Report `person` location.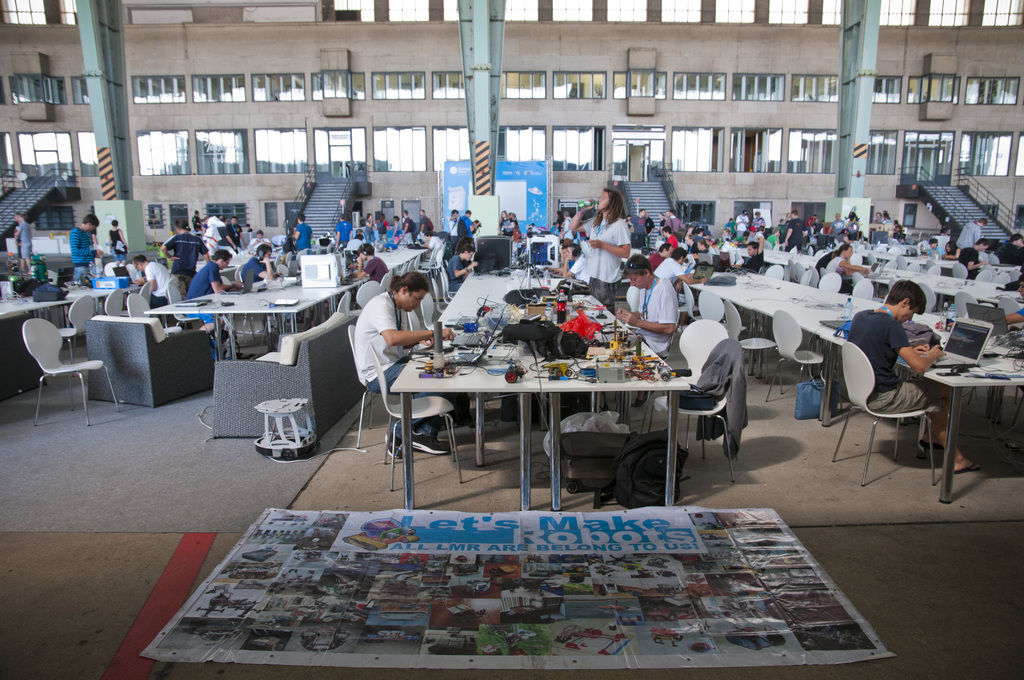
Report: bbox=(396, 210, 413, 240).
